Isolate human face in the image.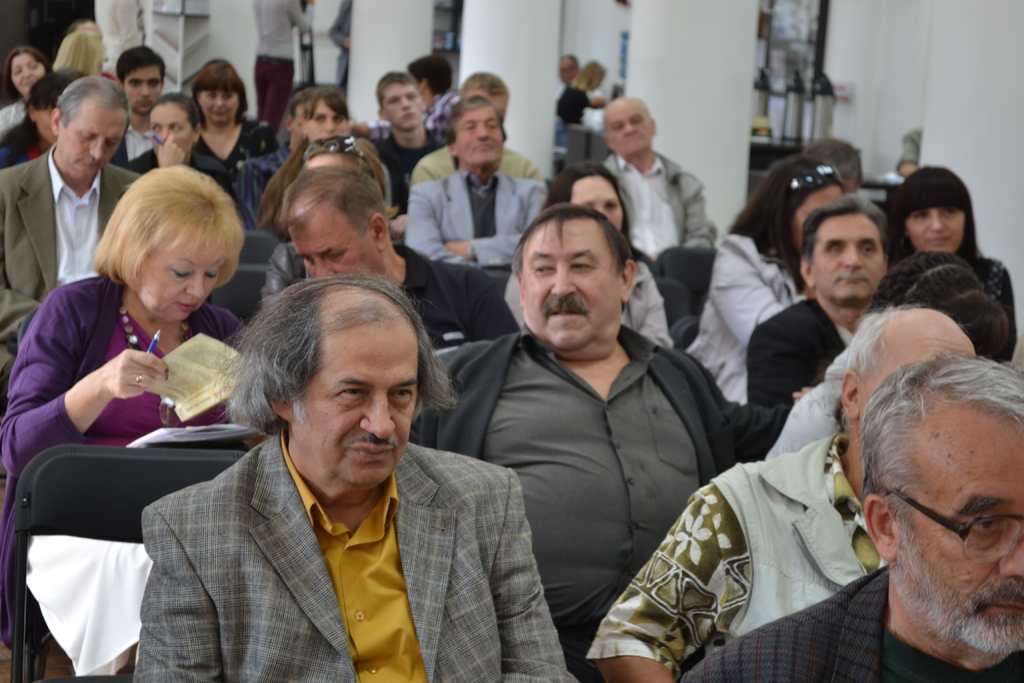
Isolated region: [left=805, top=208, right=888, bottom=299].
